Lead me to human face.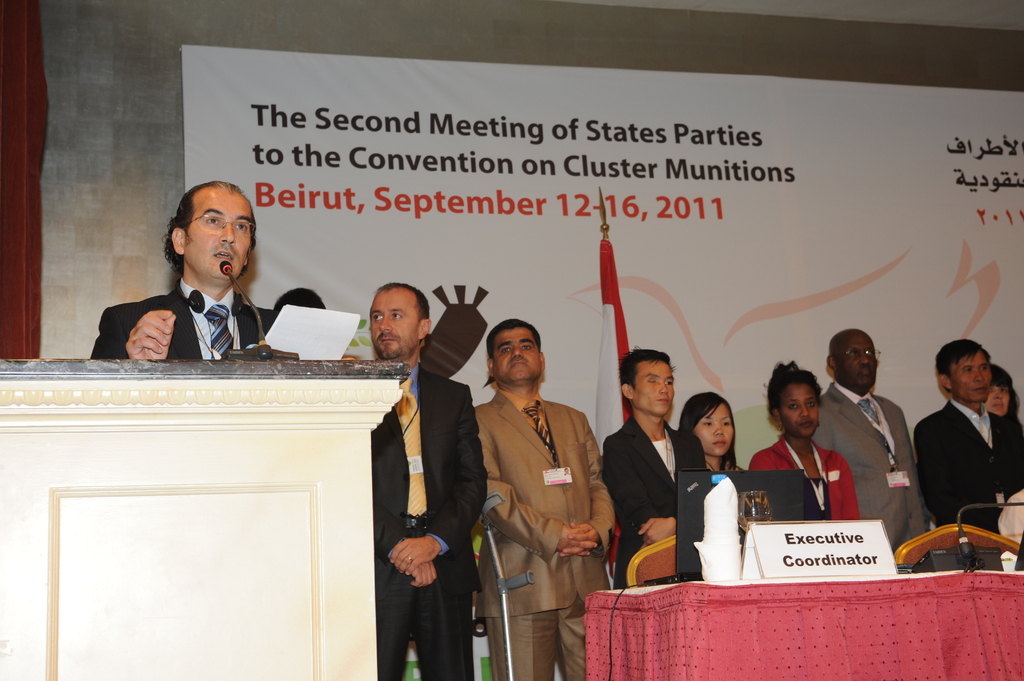
Lead to 492,326,540,383.
